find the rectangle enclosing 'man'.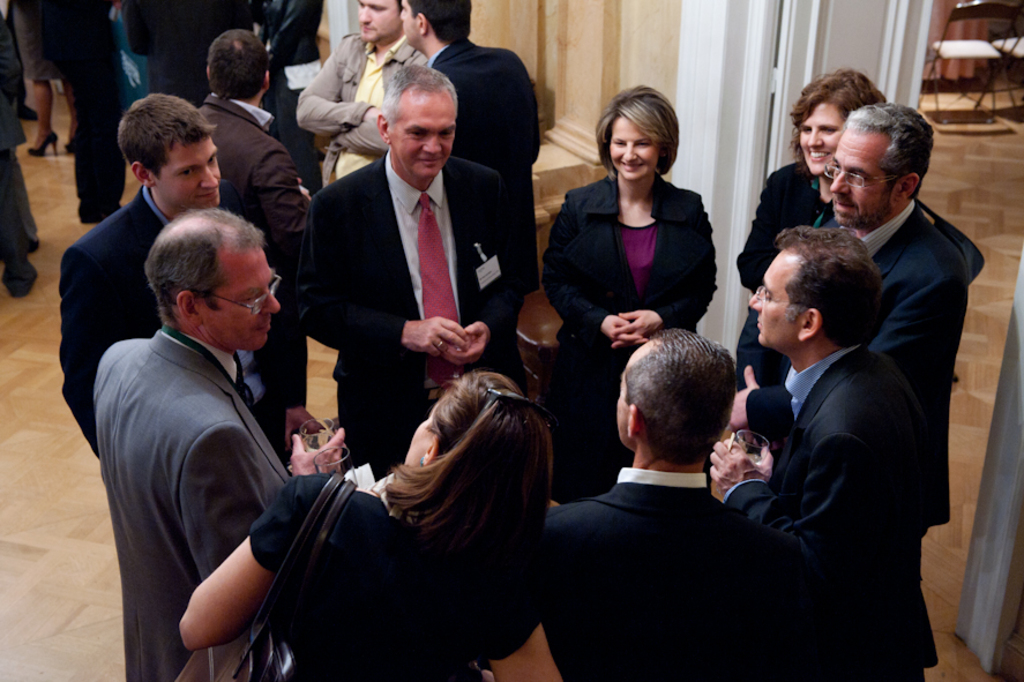
{"x1": 193, "y1": 28, "x2": 314, "y2": 405}.
